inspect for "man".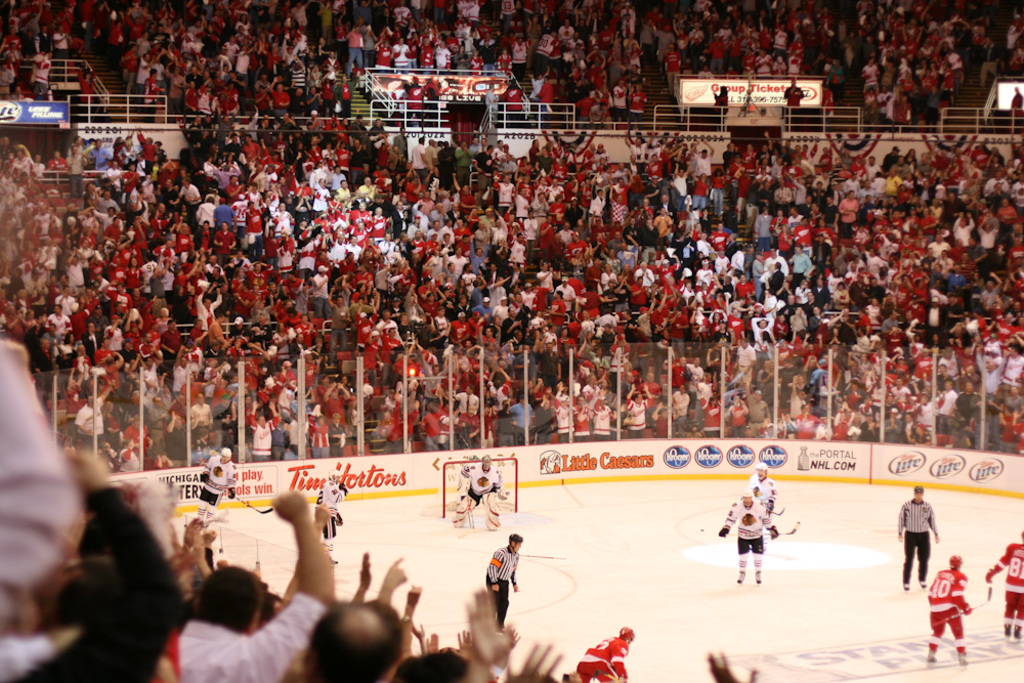
Inspection: [x1=746, y1=460, x2=779, y2=518].
